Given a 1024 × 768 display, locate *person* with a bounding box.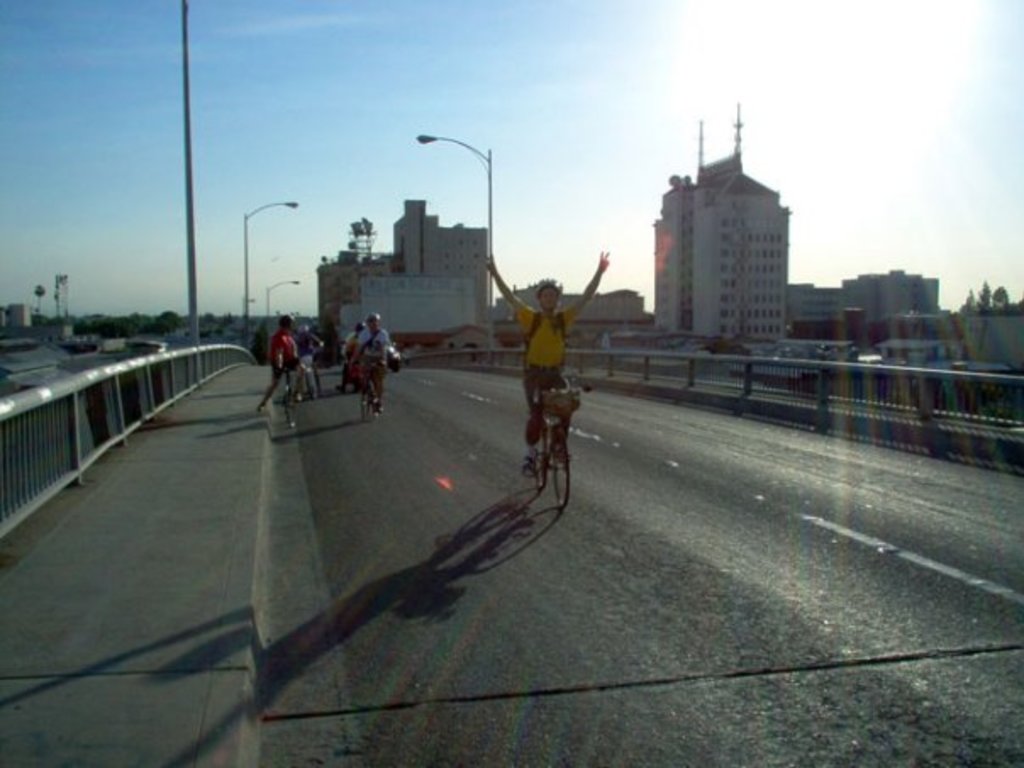
Located: region(356, 312, 392, 417).
